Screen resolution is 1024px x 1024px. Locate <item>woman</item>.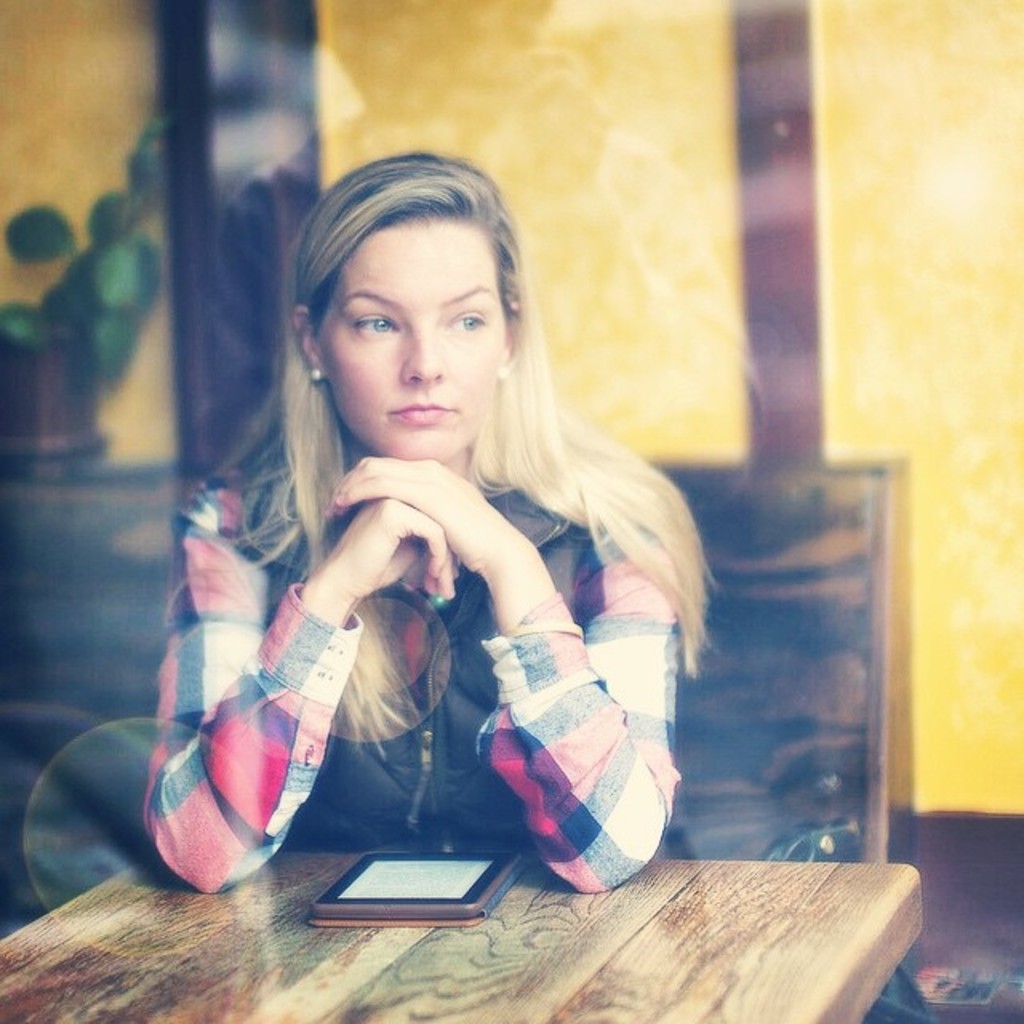
[x1=126, y1=165, x2=755, y2=923].
